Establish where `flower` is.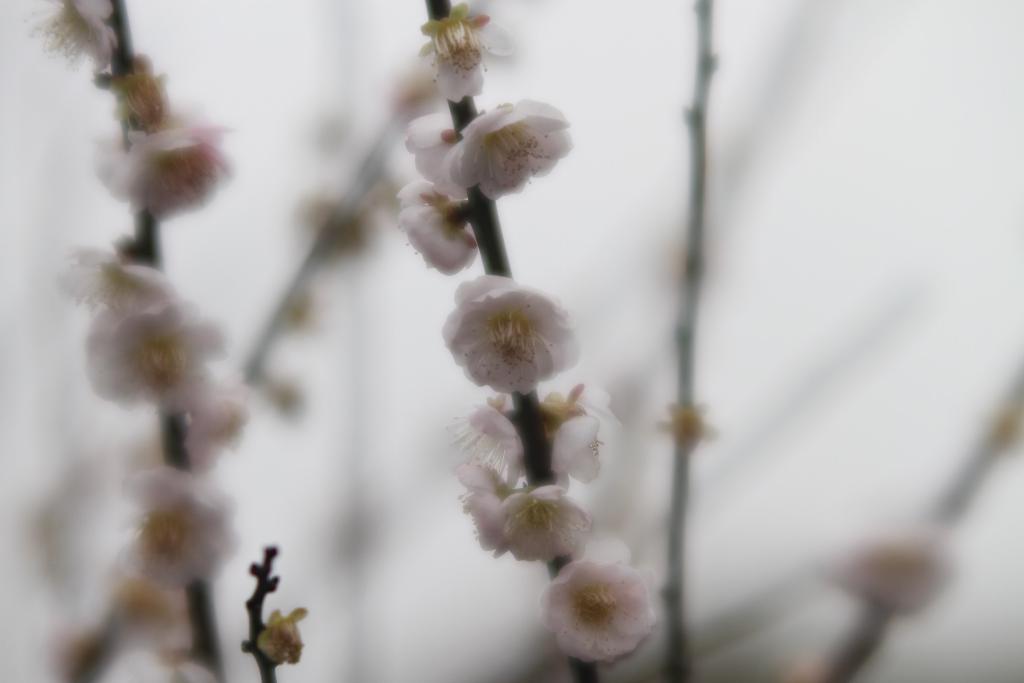
Established at crop(503, 483, 586, 568).
